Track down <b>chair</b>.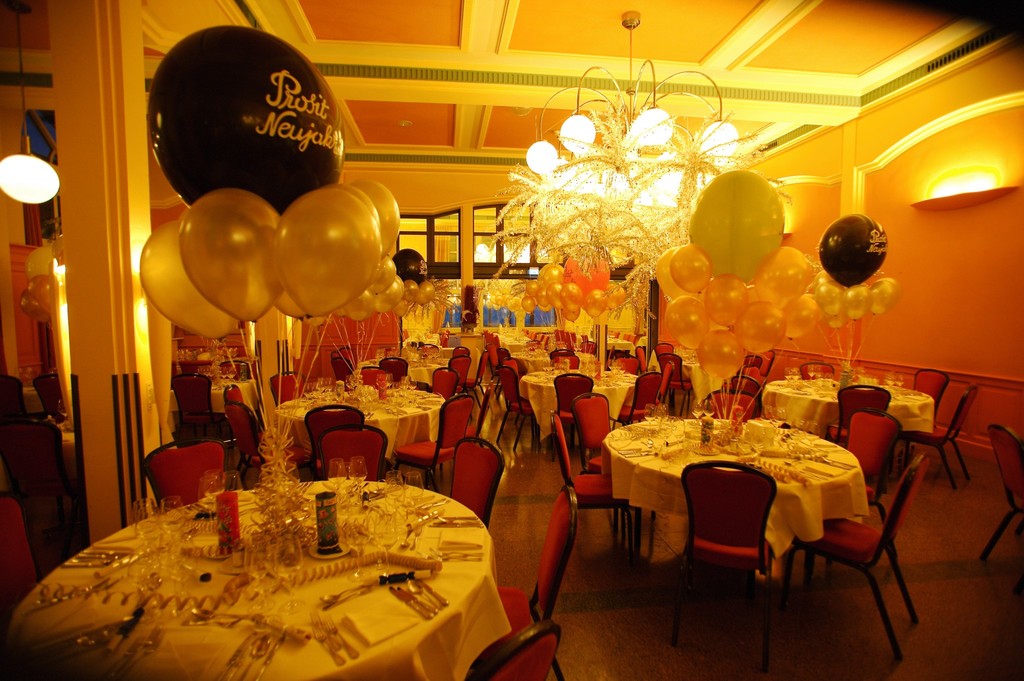
Tracked to x1=658, y1=355, x2=672, y2=397.
